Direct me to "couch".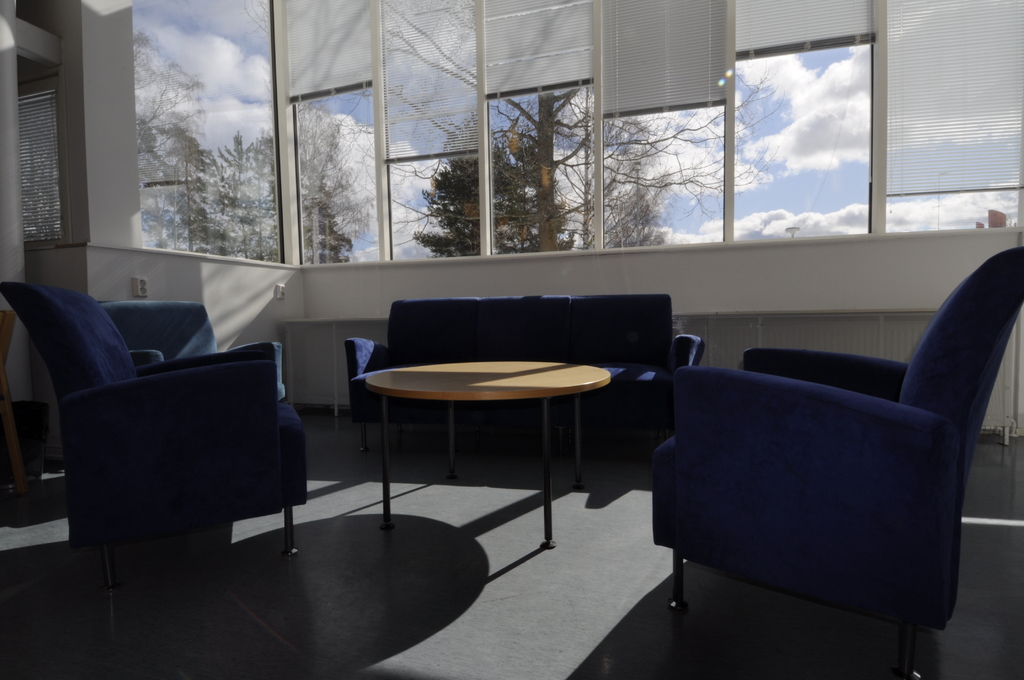
Direction: pyautogui.locateOnScreen(344, 287, 708, 460).
